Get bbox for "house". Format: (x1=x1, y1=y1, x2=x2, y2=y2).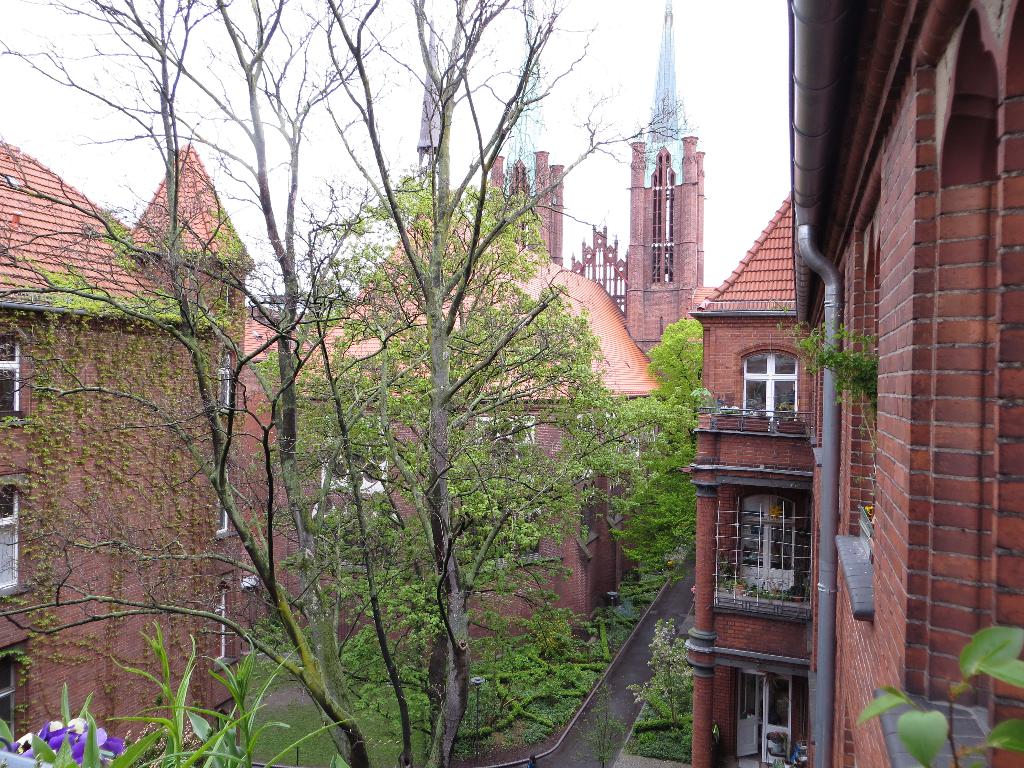
(x1=262, y1=204, x2=678, y2=678).
